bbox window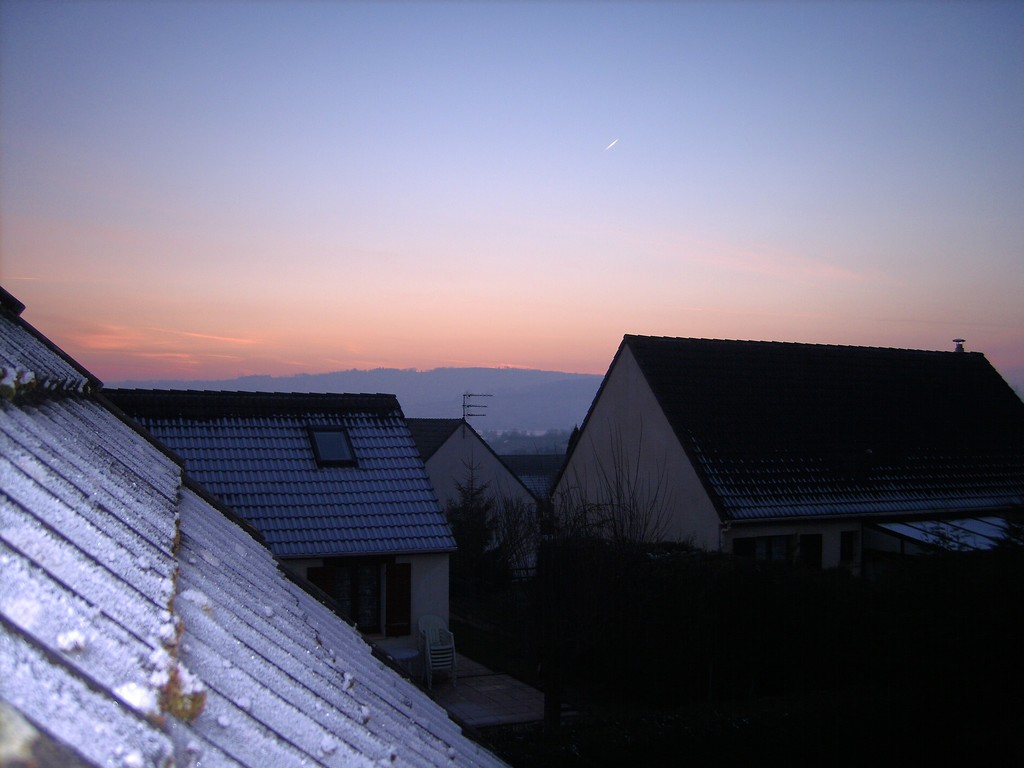
bbox=[321, 561, 389, 637]
